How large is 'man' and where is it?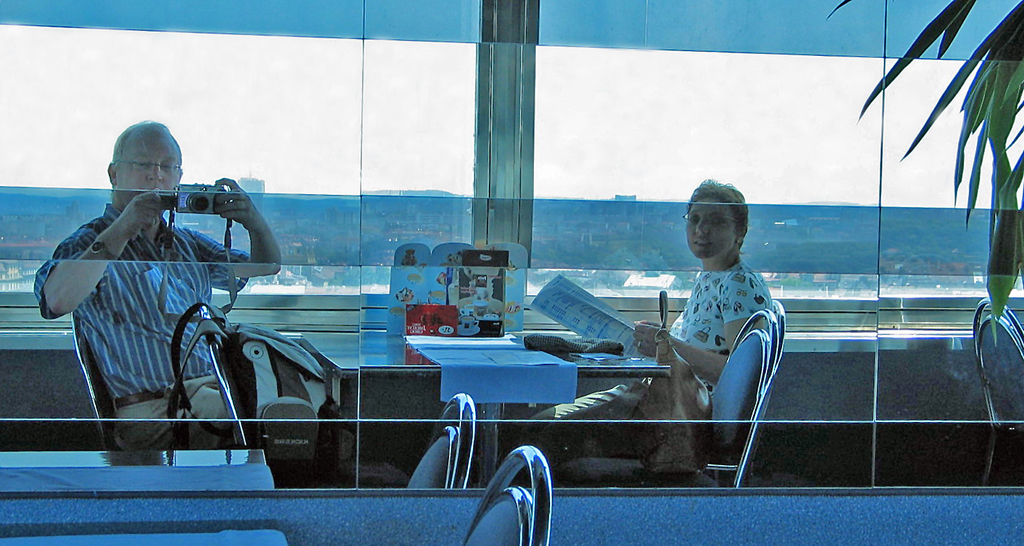
Bounding box: BBox(43, 115, 285, 465).
